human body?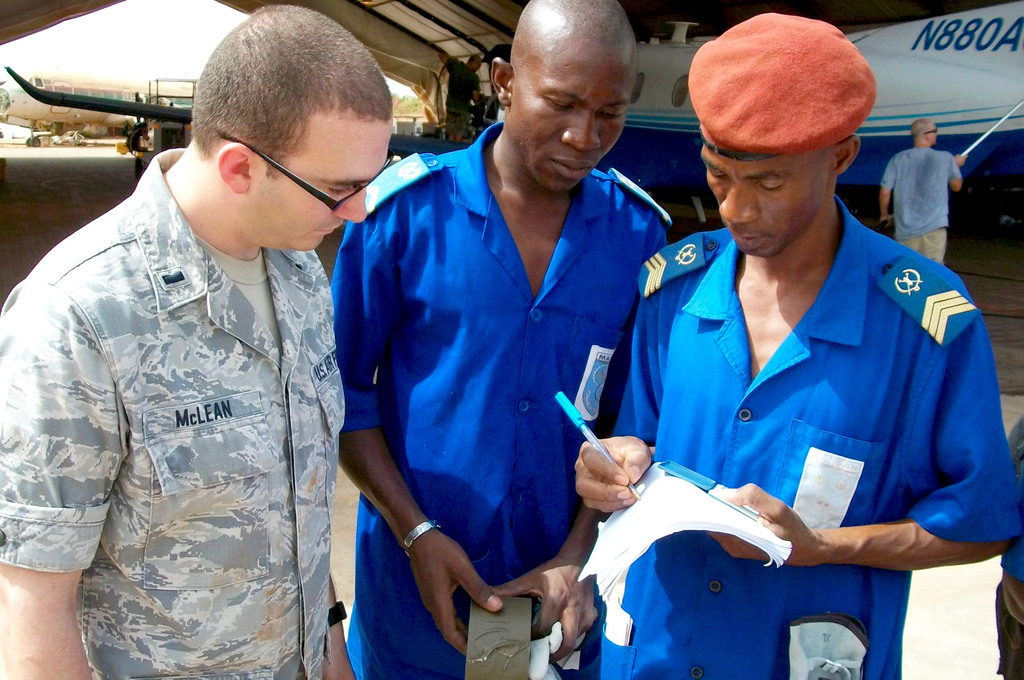
0, 0, 396, 679
